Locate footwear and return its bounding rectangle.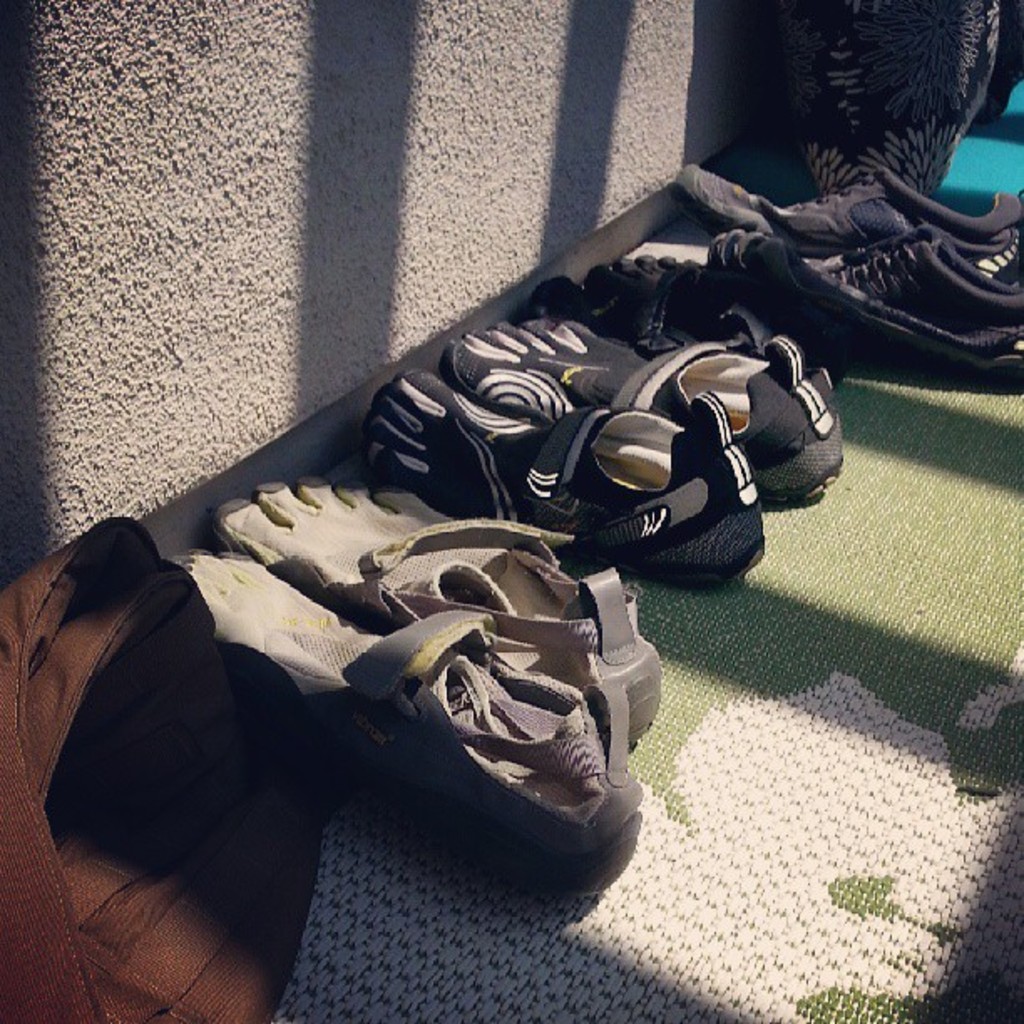
region(674, 159, 1022, 224).
